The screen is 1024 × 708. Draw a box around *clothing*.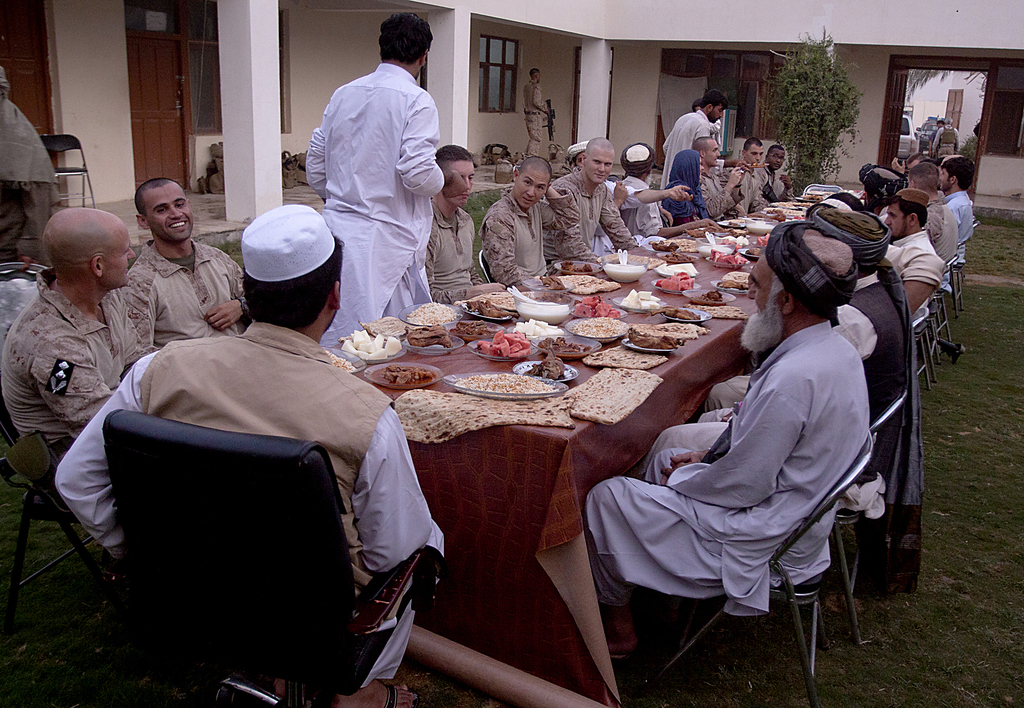
<bbox>658, 104, 712, 186</bbox>.
